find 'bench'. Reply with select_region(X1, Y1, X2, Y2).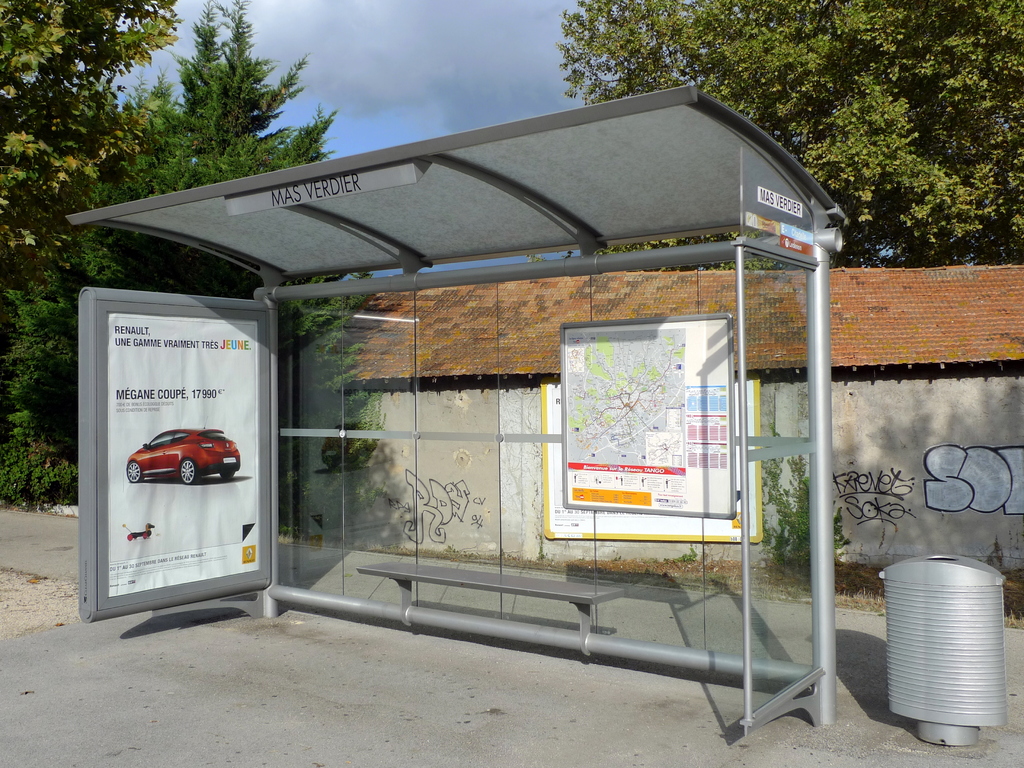
select_region(355, 561, 616, 653).
